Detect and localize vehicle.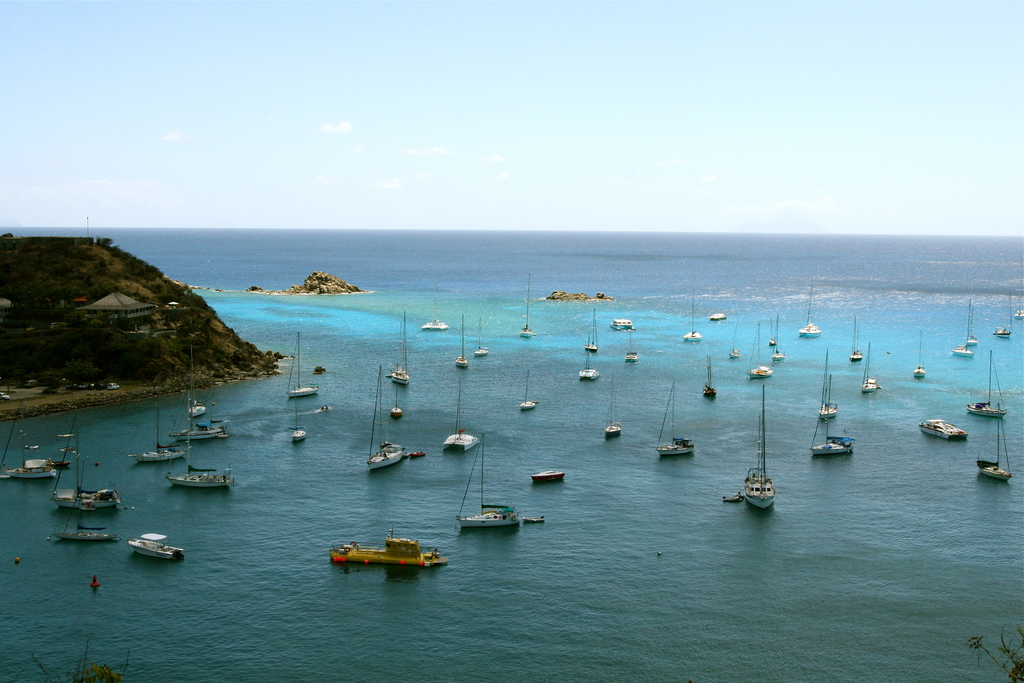
Localized at region(514, 293, 535, 338).
